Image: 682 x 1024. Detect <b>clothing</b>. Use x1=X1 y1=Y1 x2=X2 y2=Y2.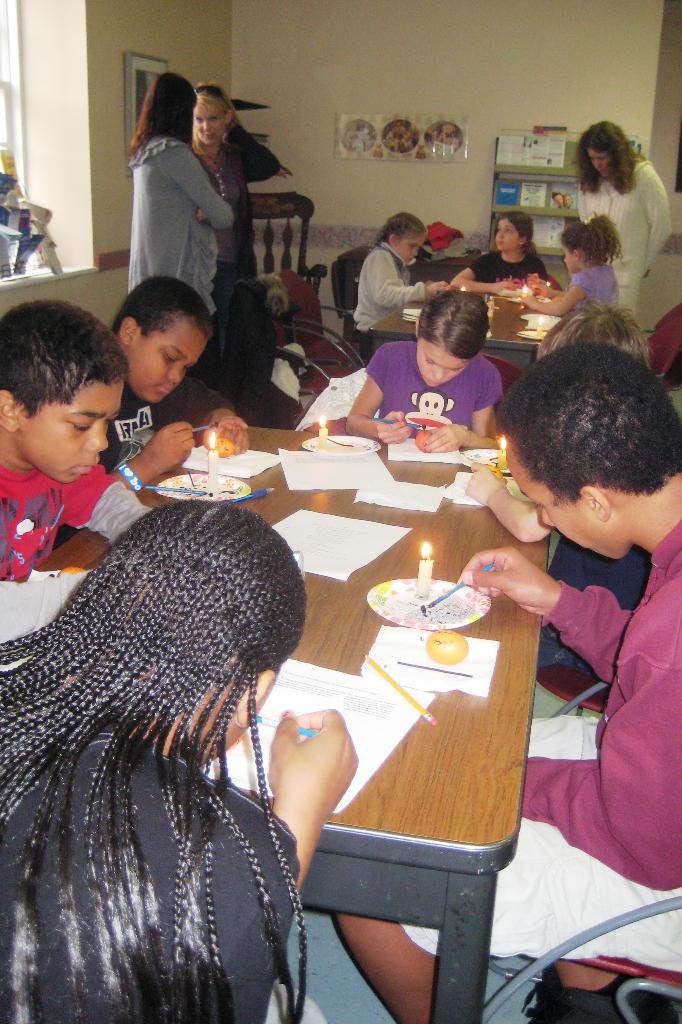
x1=100 y1=376 x2=195 y2=475.
